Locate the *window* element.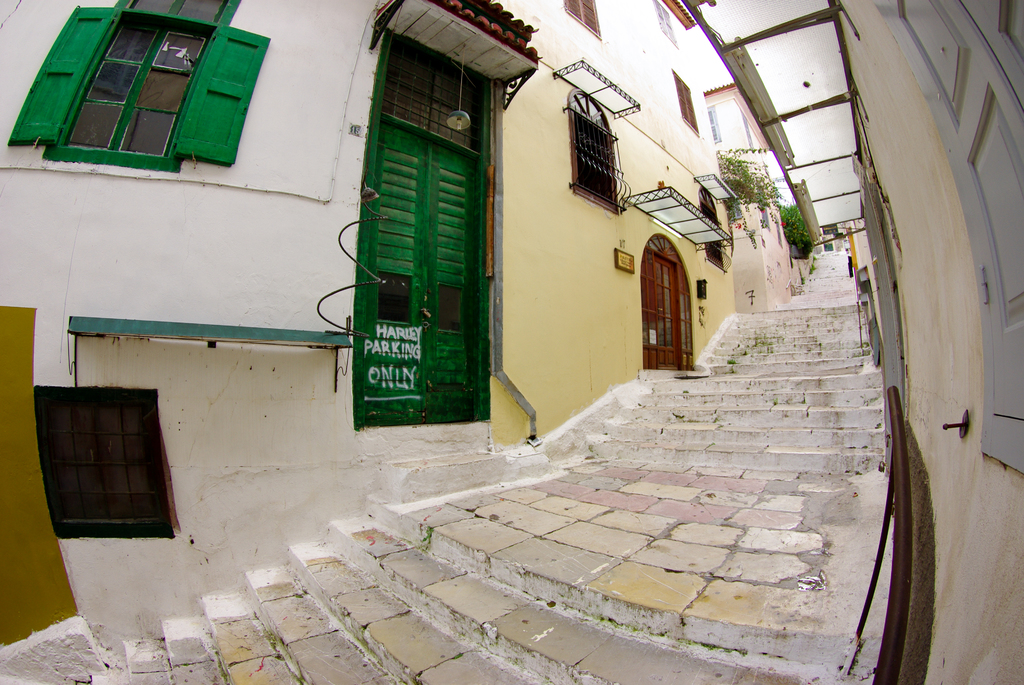
Element bbox: detection(779, 213, 786, 247).
